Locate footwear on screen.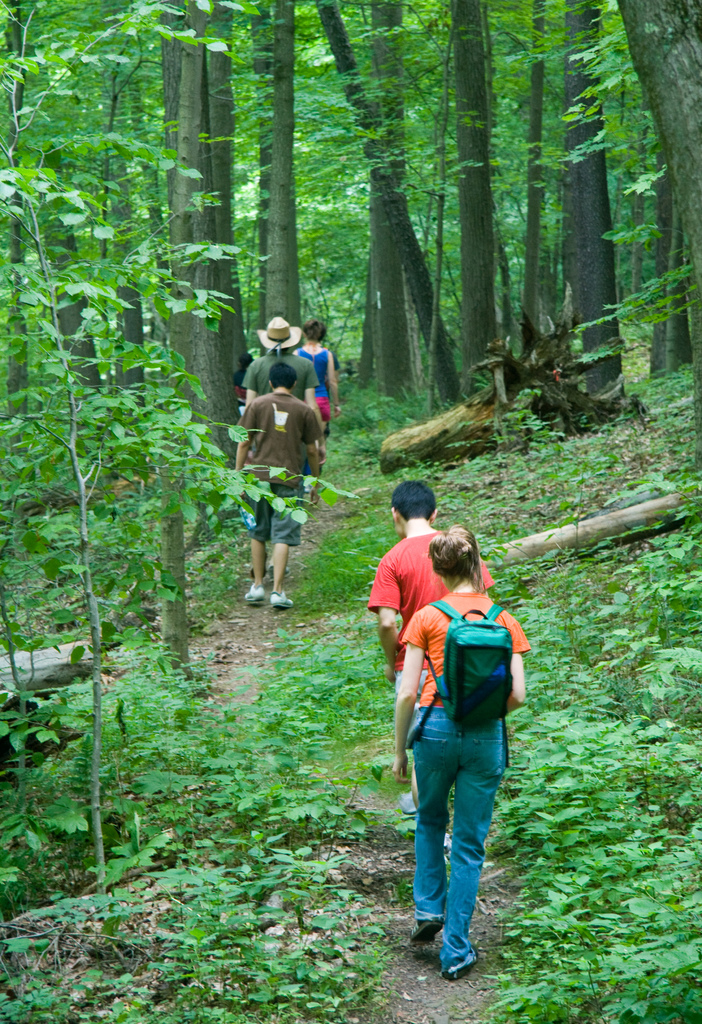
On screen at bbox(241, 580, 263, 606).
